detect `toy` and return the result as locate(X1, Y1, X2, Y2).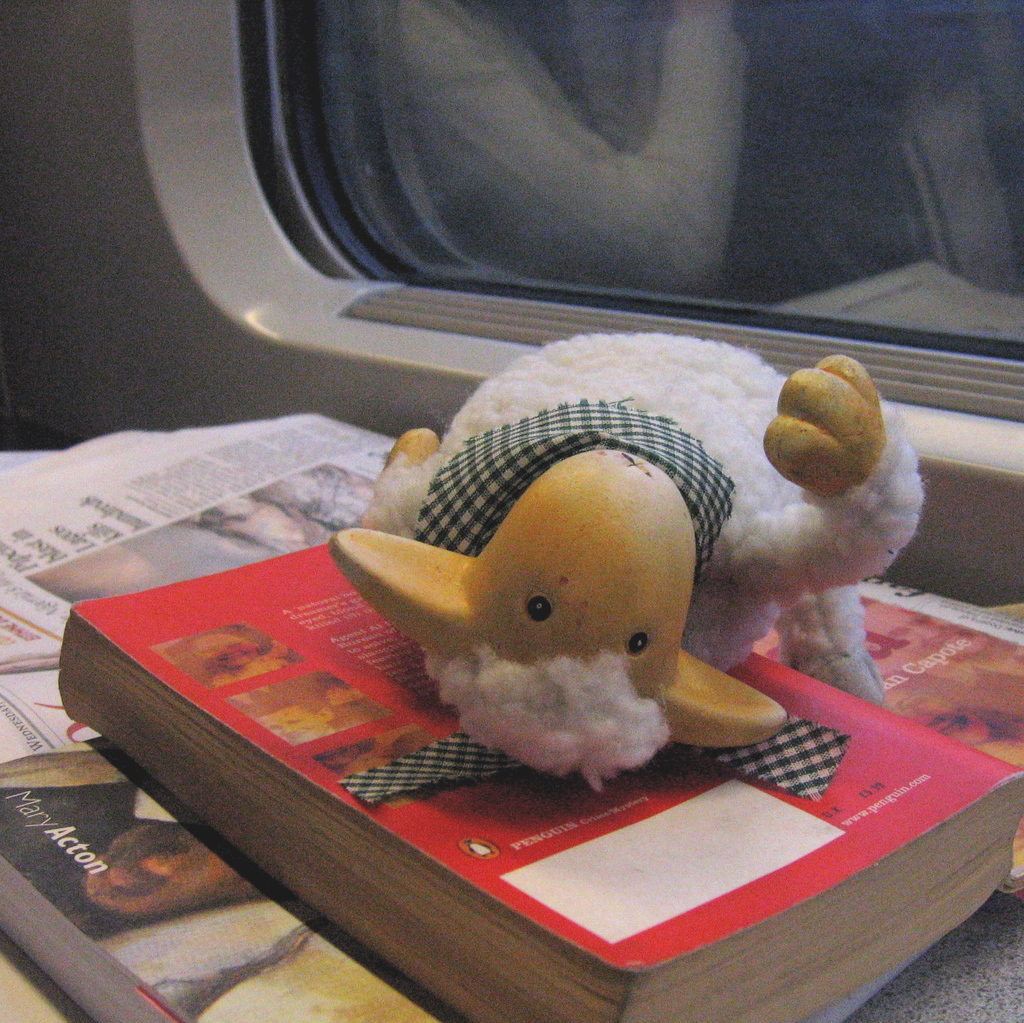
locate(358, 307, 926, 803).
